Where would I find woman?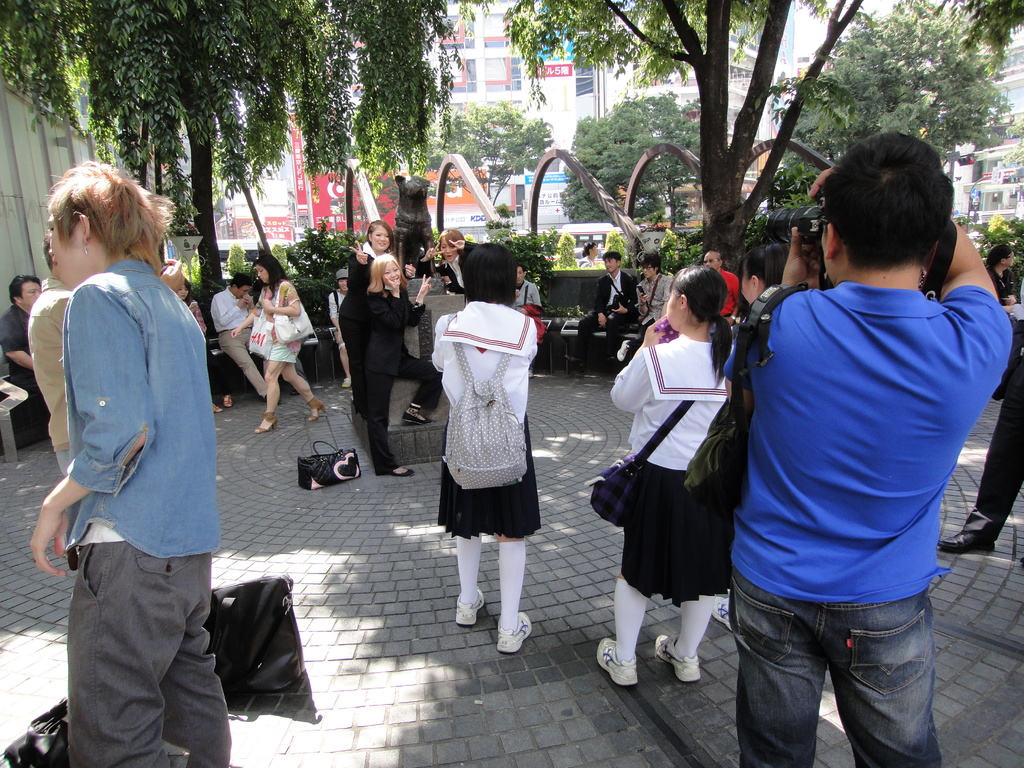
At detection(227, 254, 327, 434).
